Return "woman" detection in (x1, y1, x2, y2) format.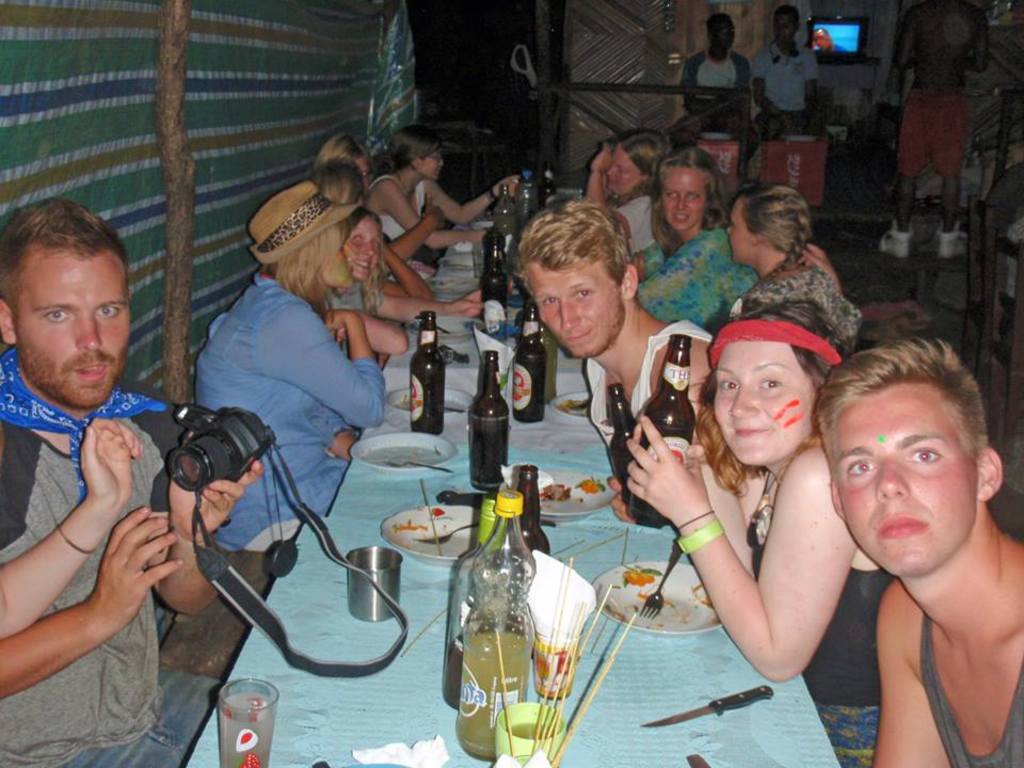
(321, 131, 366, 173).
